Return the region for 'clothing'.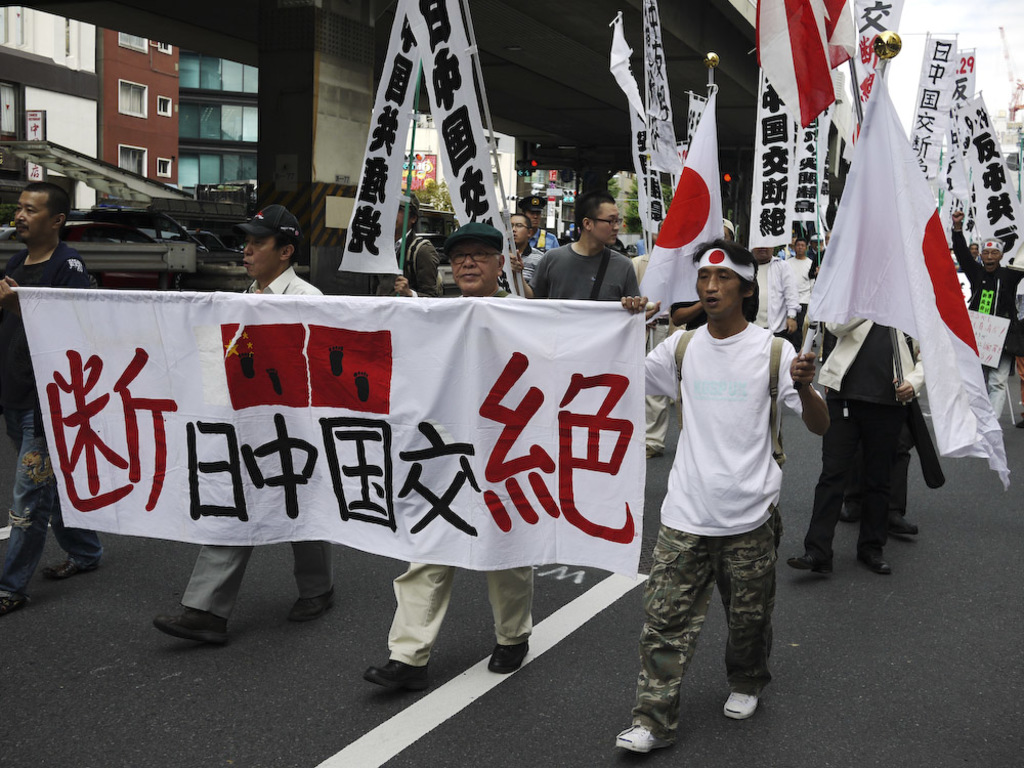
[524, 240, 639, 303].
